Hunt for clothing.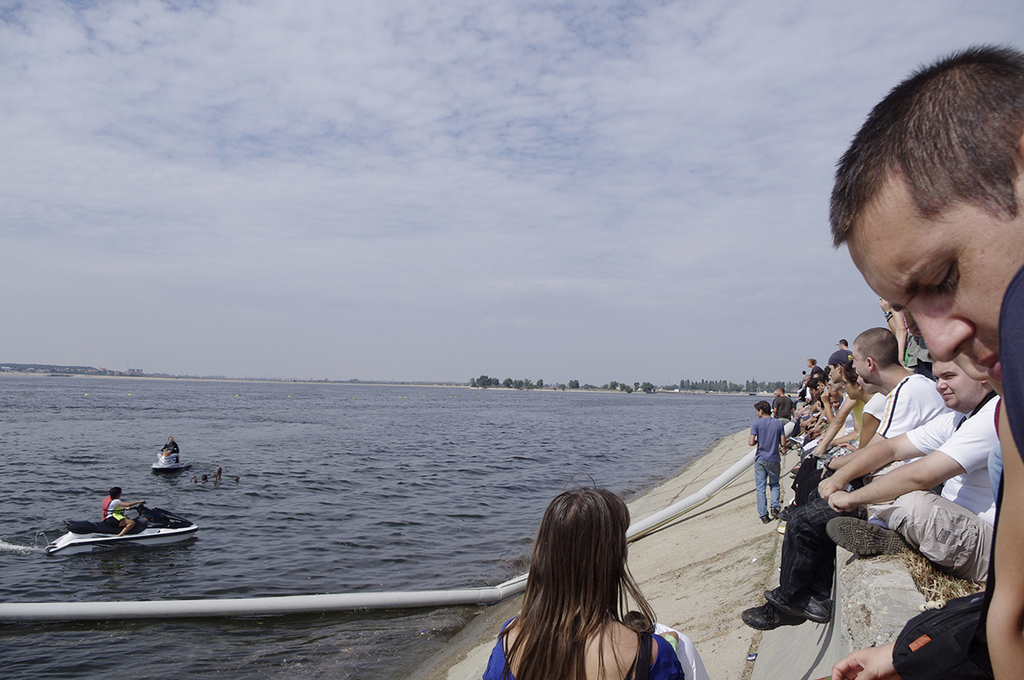
Hunted down at [left=751, top=413, right=785, bottom=520].
